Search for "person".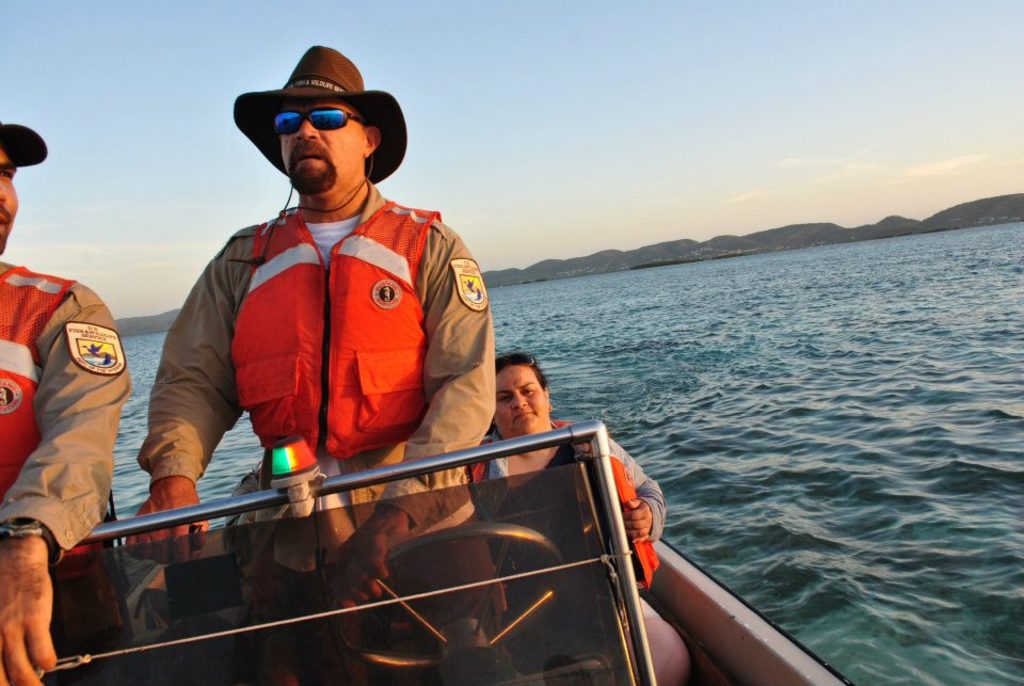
Found at <region>0, 117, 130, 685</region>.
